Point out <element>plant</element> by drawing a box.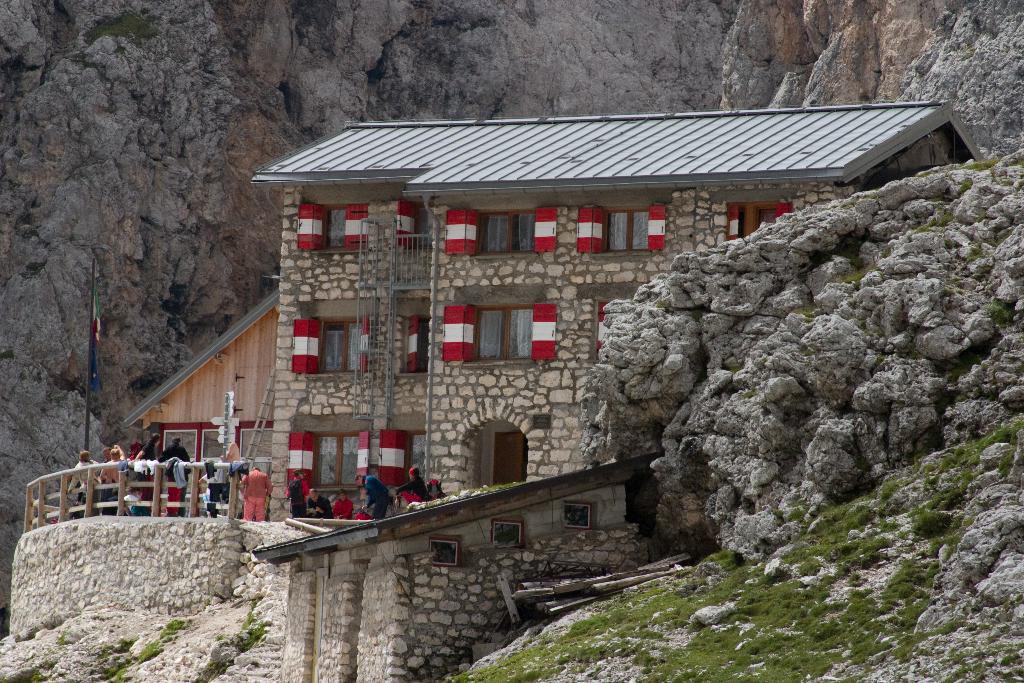
Rect(52, 620, 81, 654).
